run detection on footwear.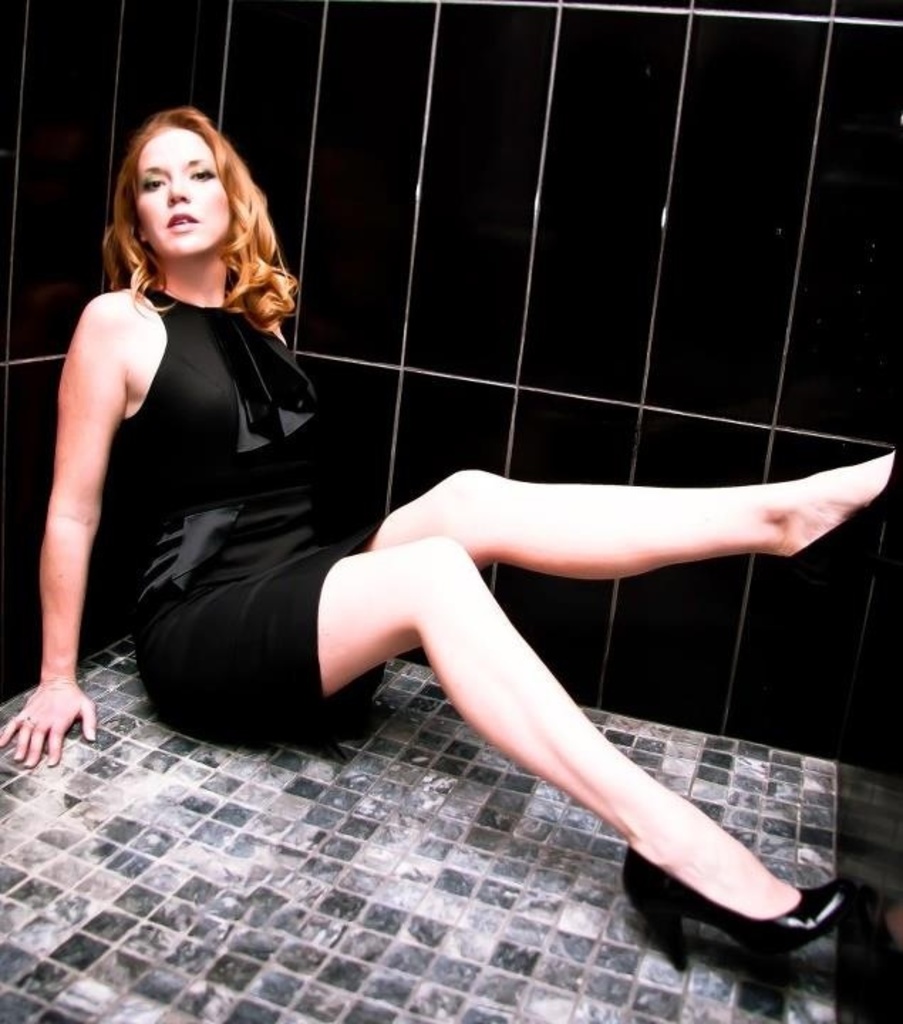
Result: x1=617, y1=843, x2=843, y2=977.
